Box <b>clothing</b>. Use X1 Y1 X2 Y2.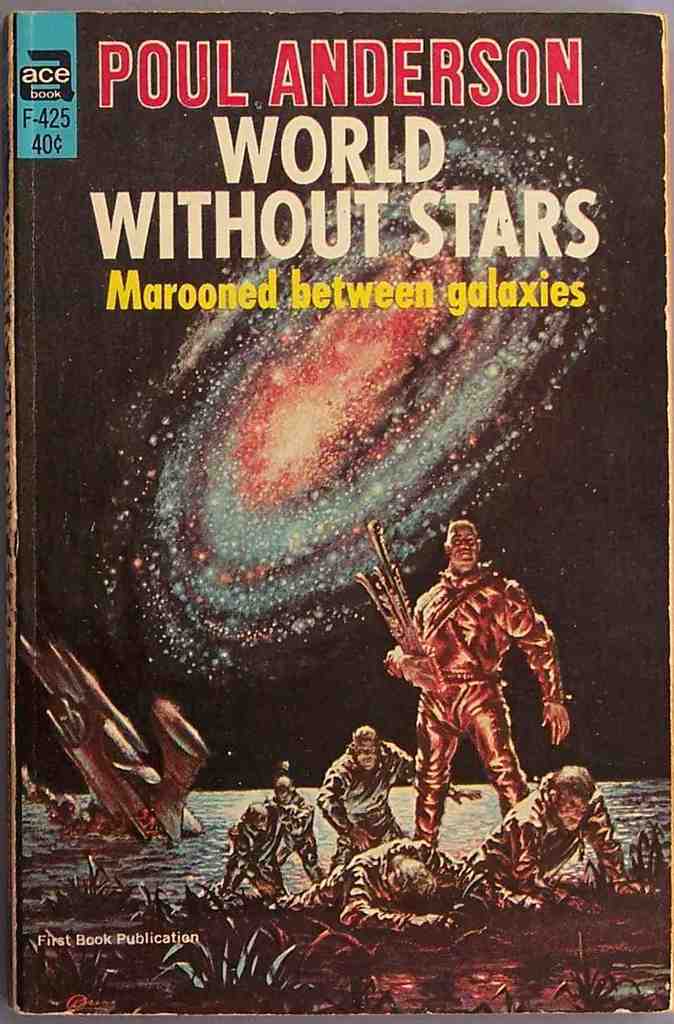
222 794 306 910.
